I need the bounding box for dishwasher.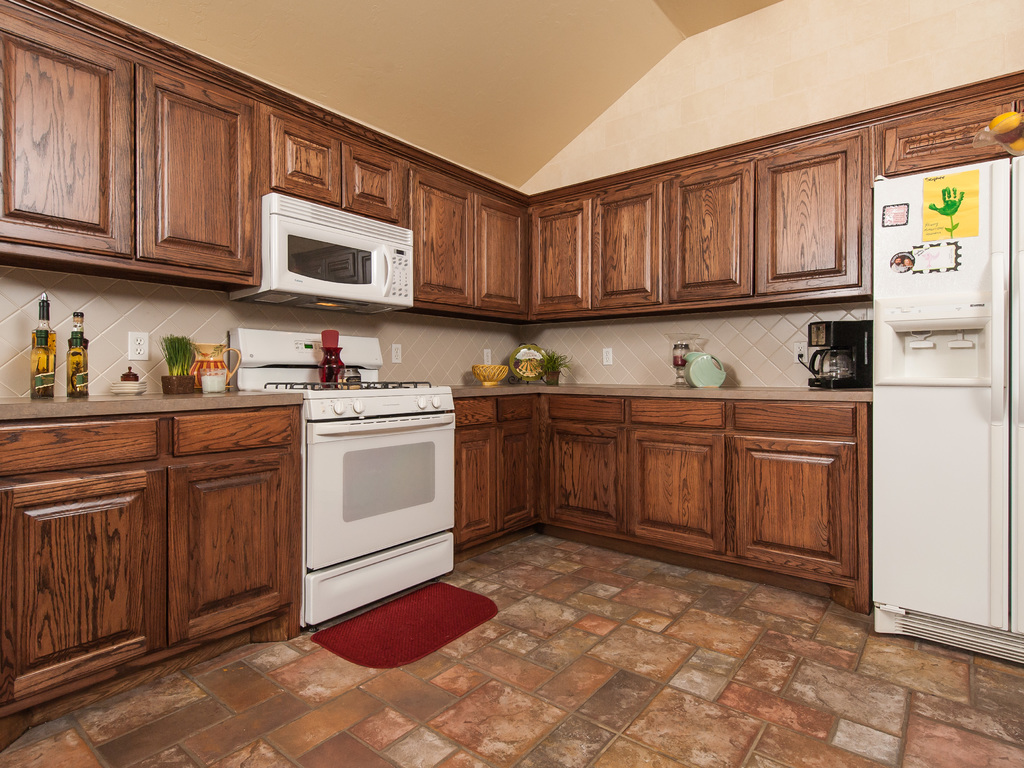
Here it is: detection(290, 406, 472, 630).
